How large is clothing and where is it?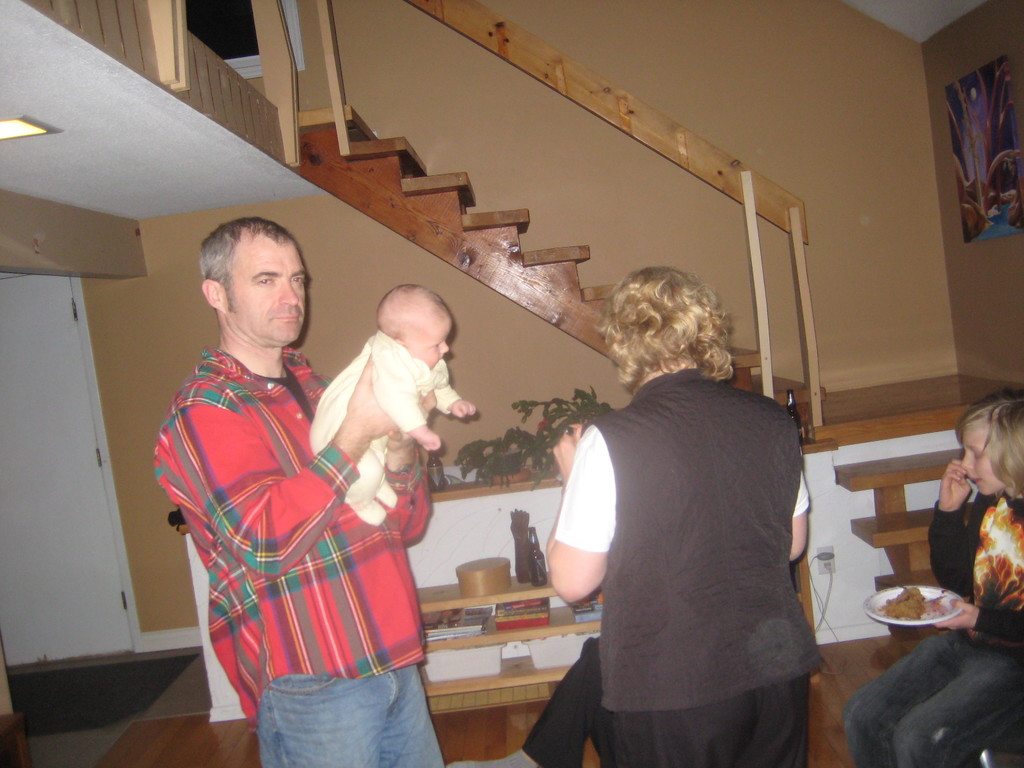
Bounding box: select_region(842, 504, 1023, 764).
